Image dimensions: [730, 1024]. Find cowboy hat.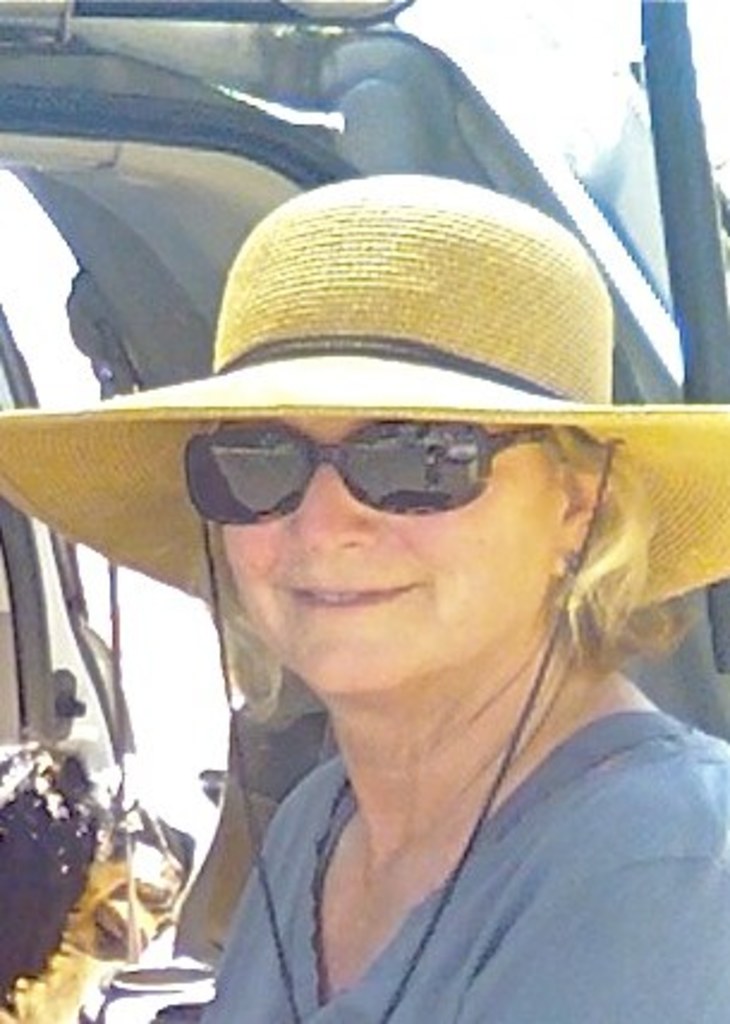
BBox(5, 165, 725, 627).
